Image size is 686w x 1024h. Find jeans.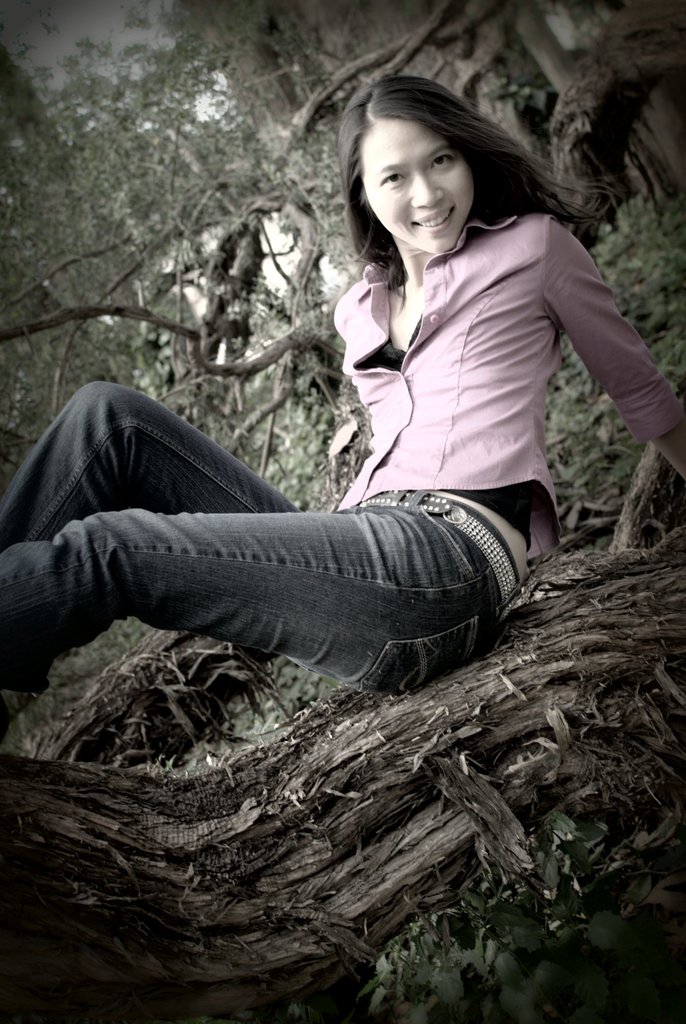
[0,380,526,695].
